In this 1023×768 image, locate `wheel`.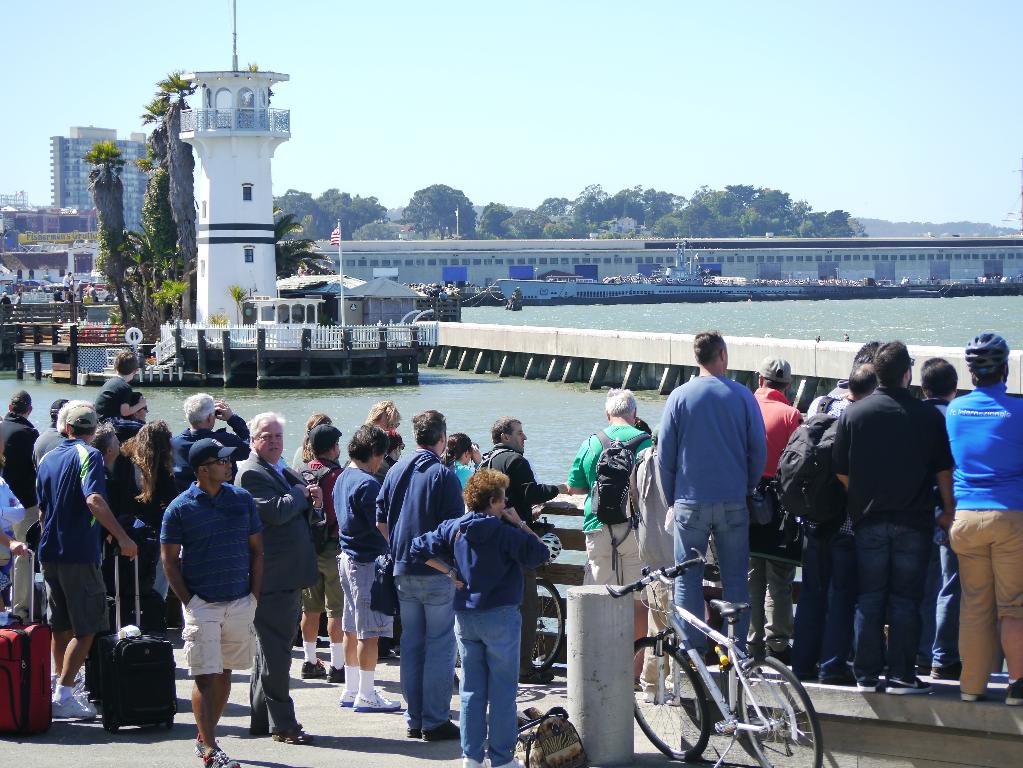
Bounding box: [452, 645, 462, 687].
